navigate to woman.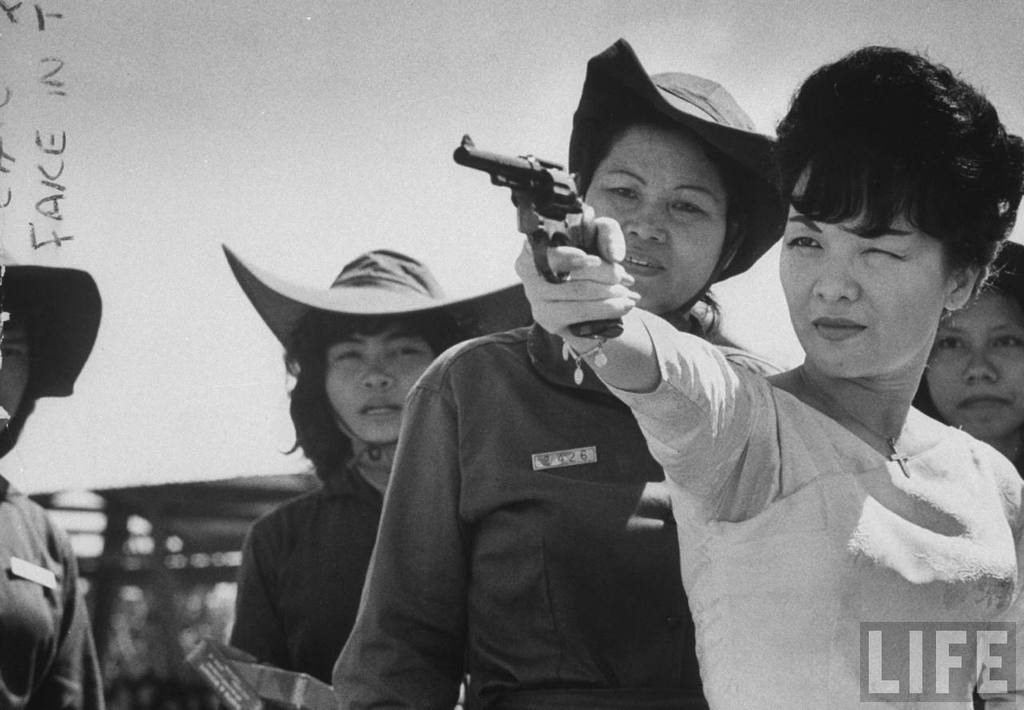
Navigation target: 210:240:544:709.
